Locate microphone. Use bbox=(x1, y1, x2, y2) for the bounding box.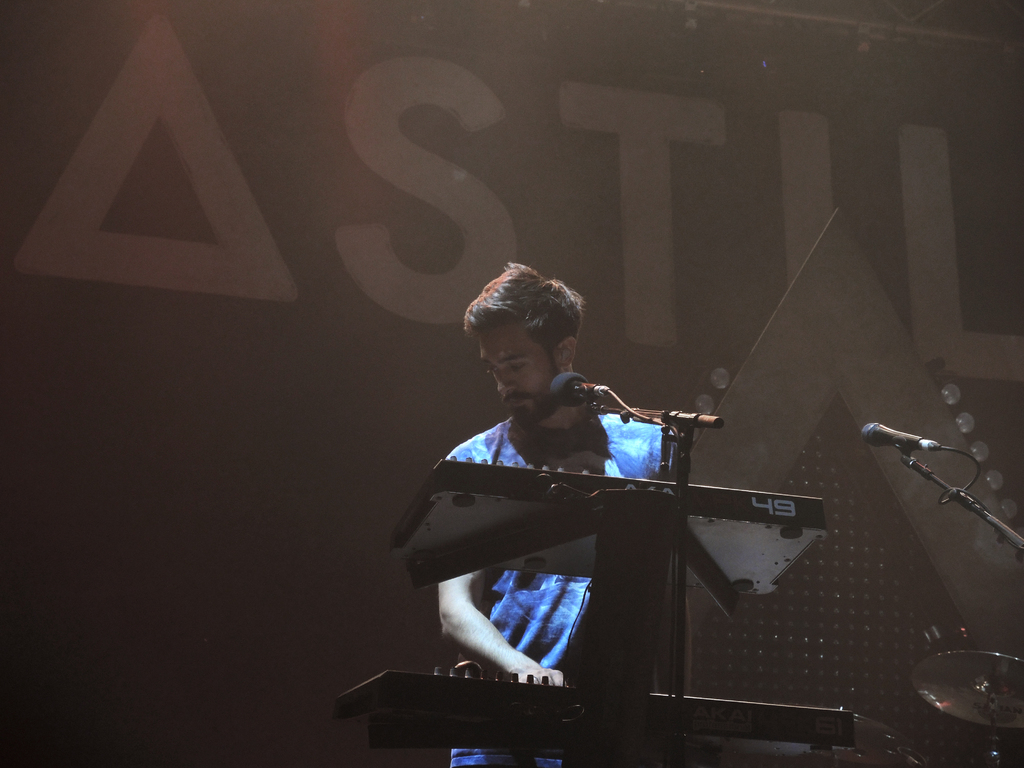
bbox=(862, 420, 945, 447).
